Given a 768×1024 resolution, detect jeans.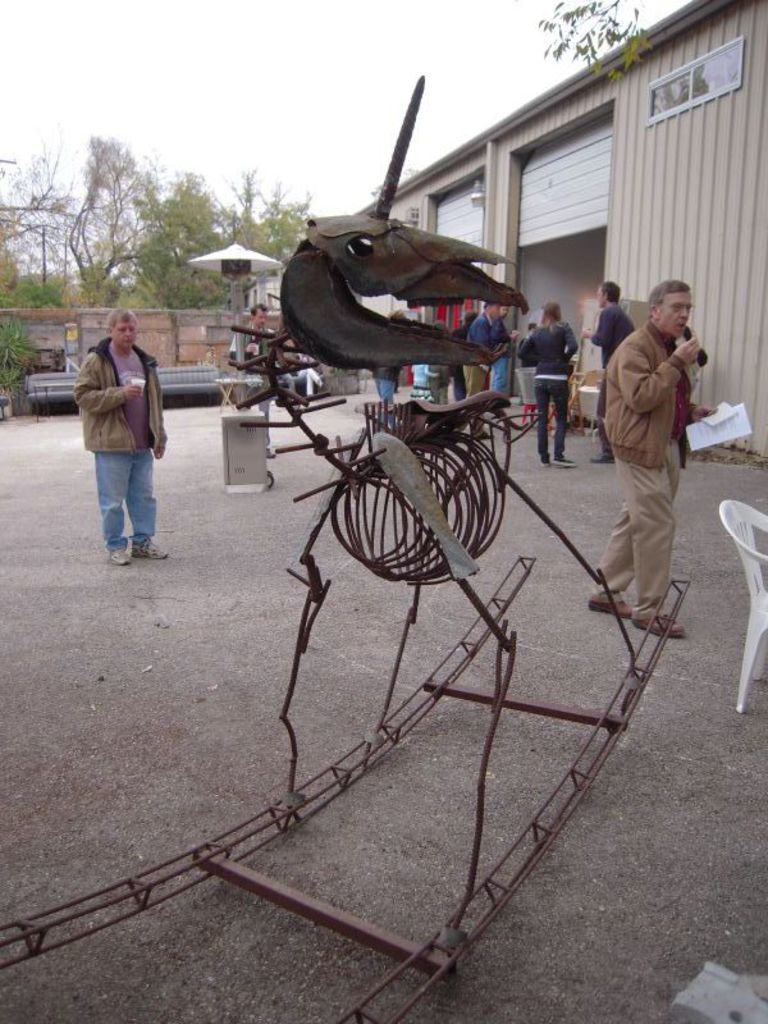
x1=81, y1=425, x2=156, y2=558.
